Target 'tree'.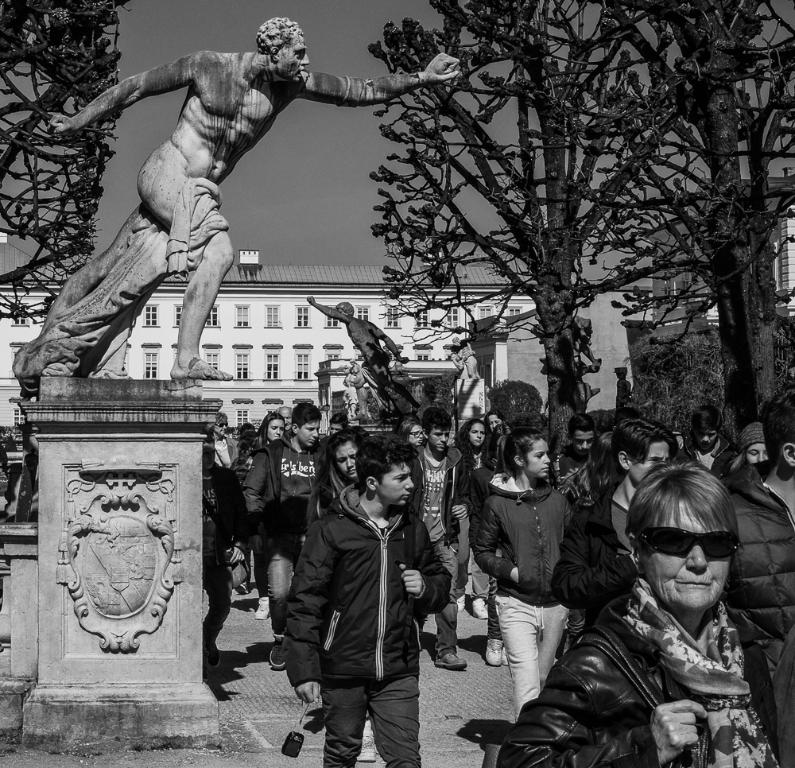
Target region: bbox(568, 0, 794, 454).
